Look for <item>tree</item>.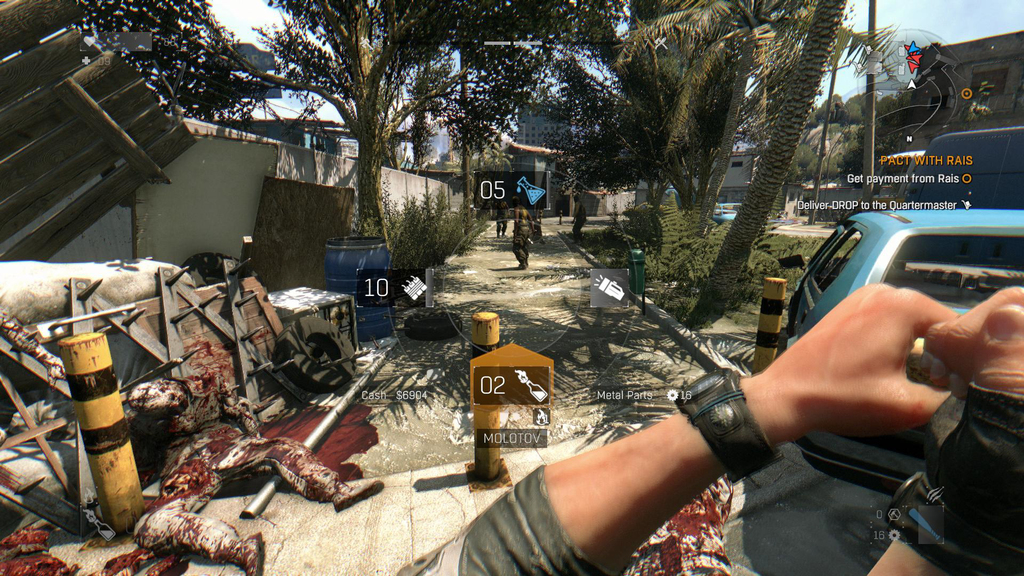
Found: bbox=(62, 0, 243, 123).
